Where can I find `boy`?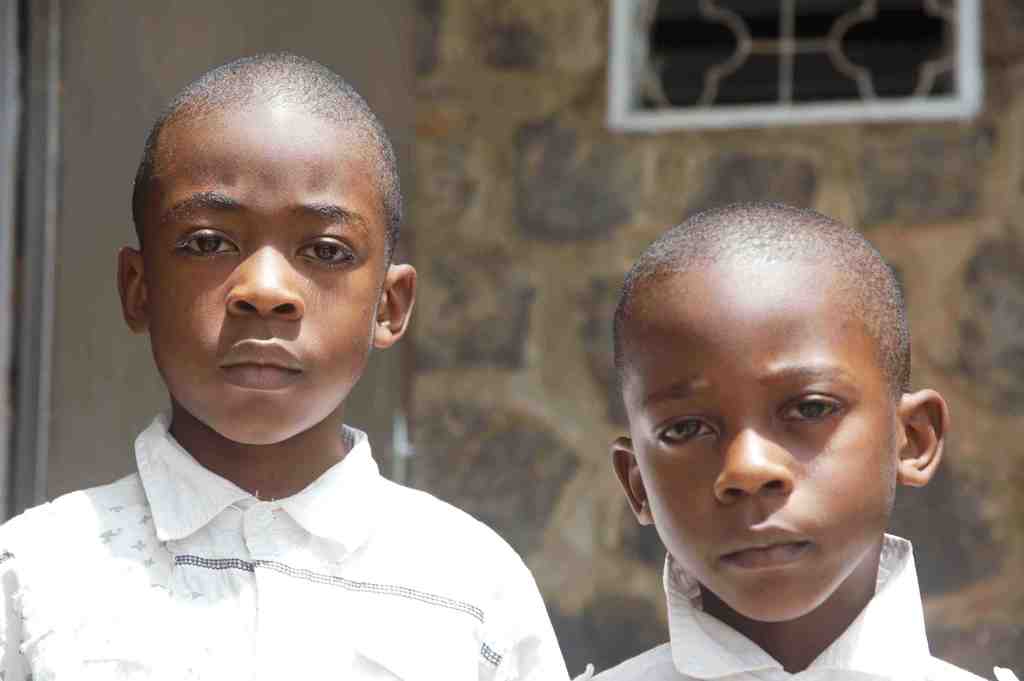
You can find it at bbox(573, 209, 1018, 677).
